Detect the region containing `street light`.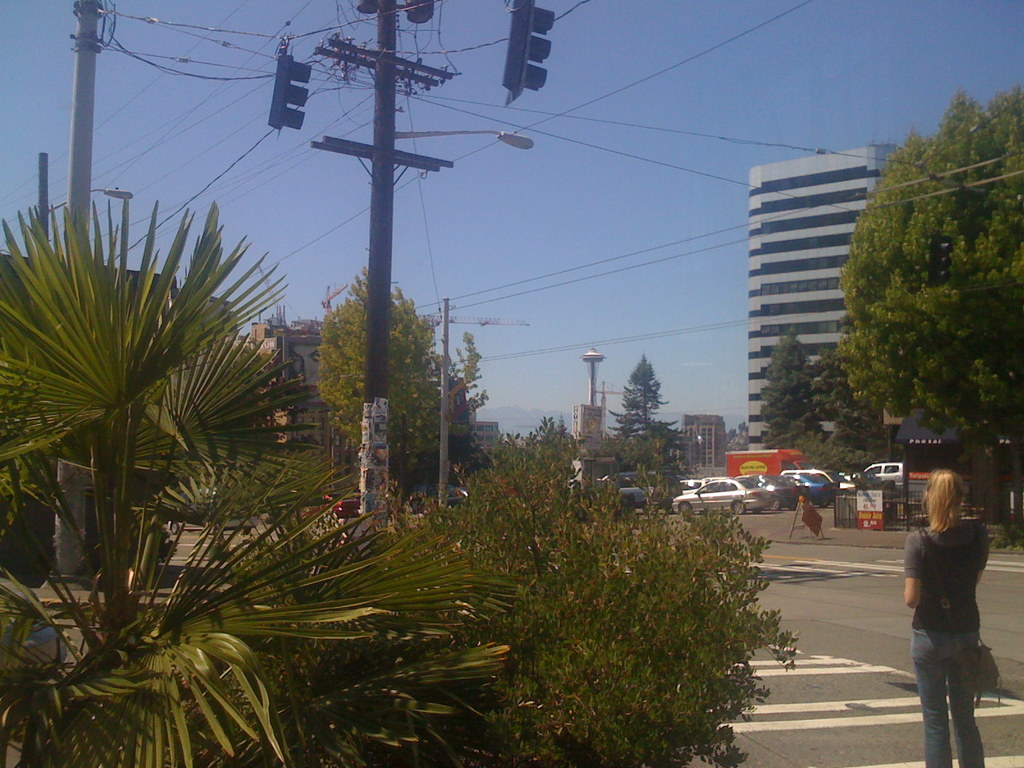
bbox=[38, 145, 135, 254].
